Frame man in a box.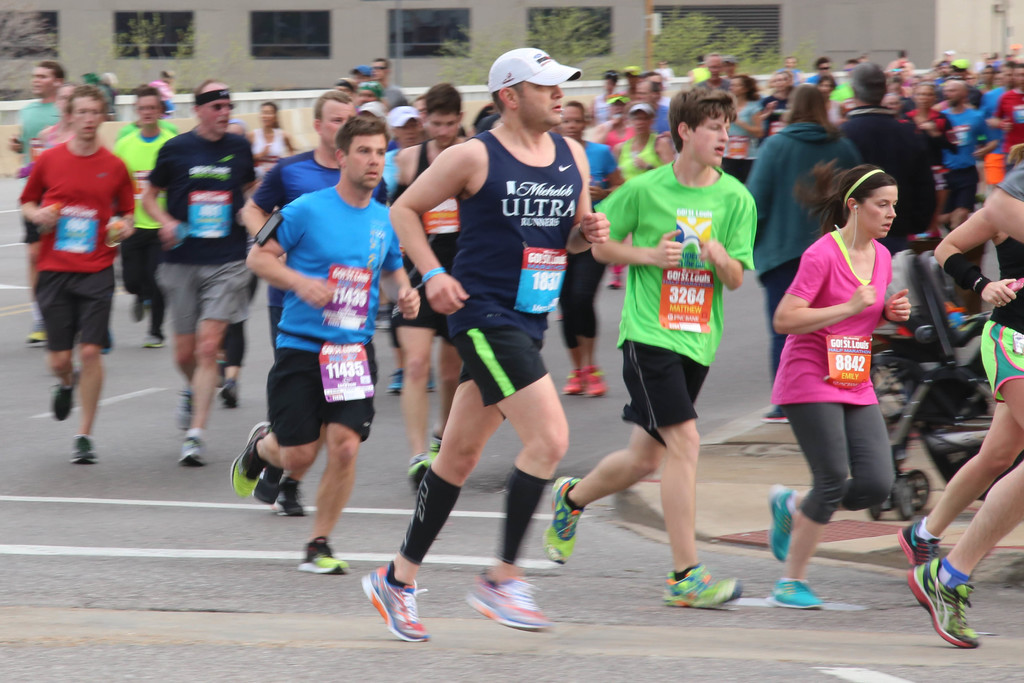
[x1=365, y1=58, x2=412, y2=108].
